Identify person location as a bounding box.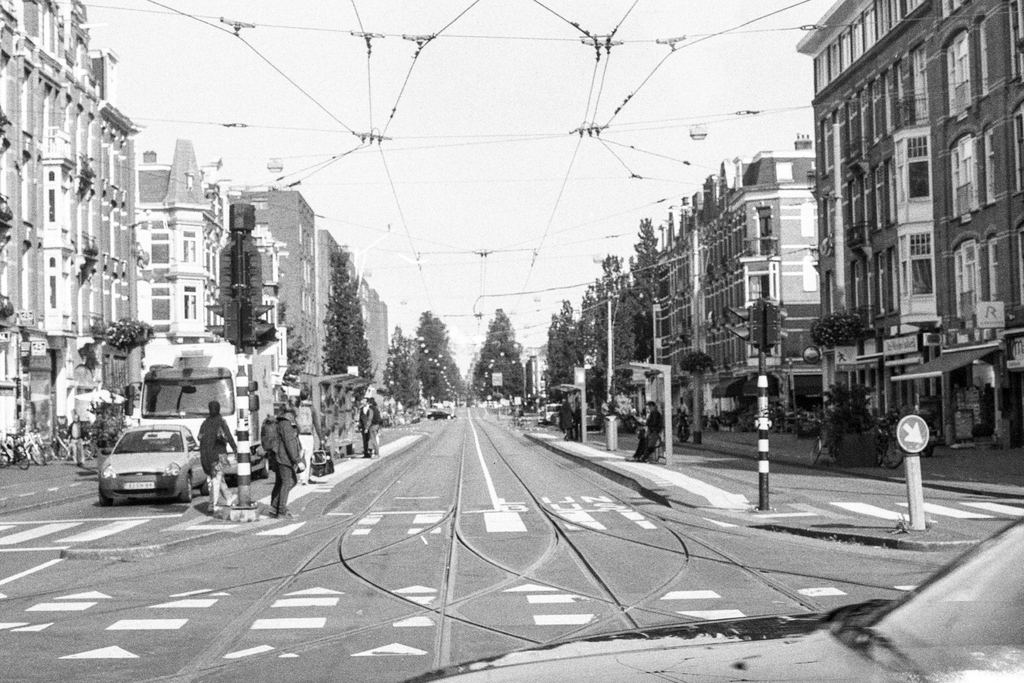
box=[675, 395, 688, 429].
